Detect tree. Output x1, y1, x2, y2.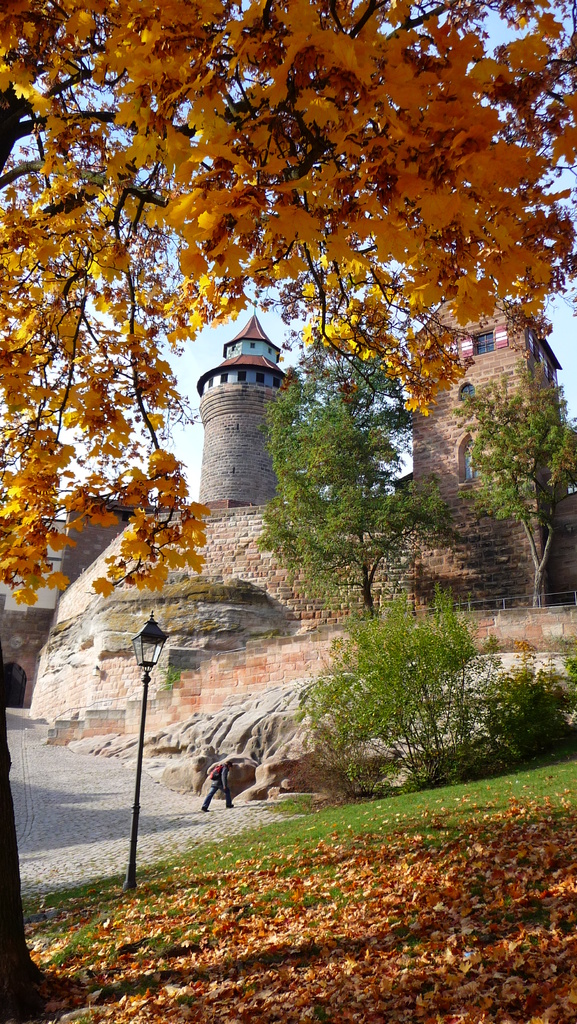
249, 321, 454, 618.
